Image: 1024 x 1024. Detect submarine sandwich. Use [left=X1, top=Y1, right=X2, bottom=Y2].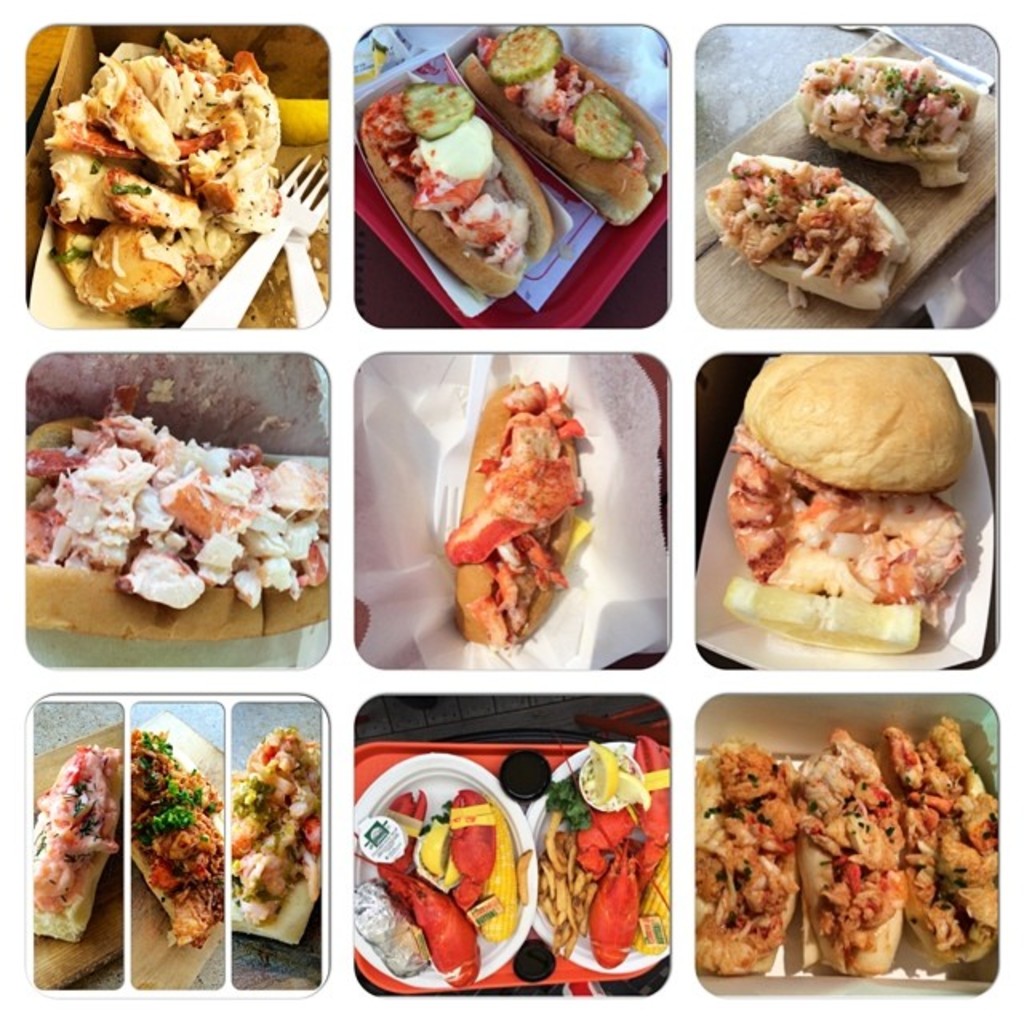
[left=358, top=83, right=554, bottom=298].
